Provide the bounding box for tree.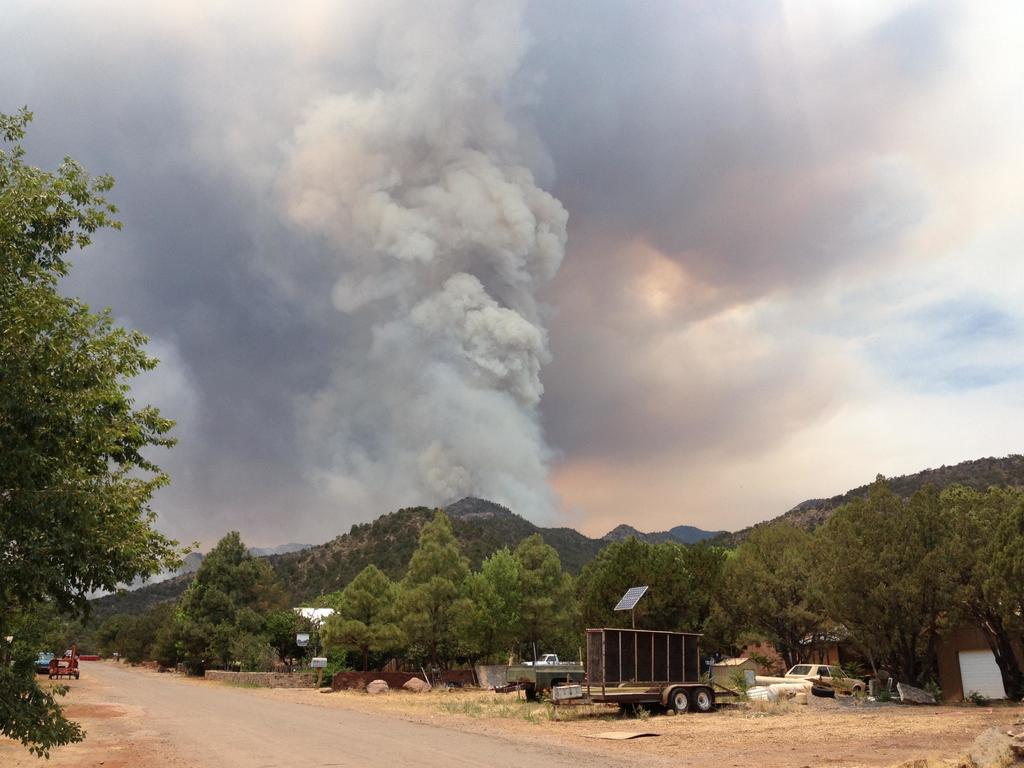
crop(531, 626, 582, 663).
